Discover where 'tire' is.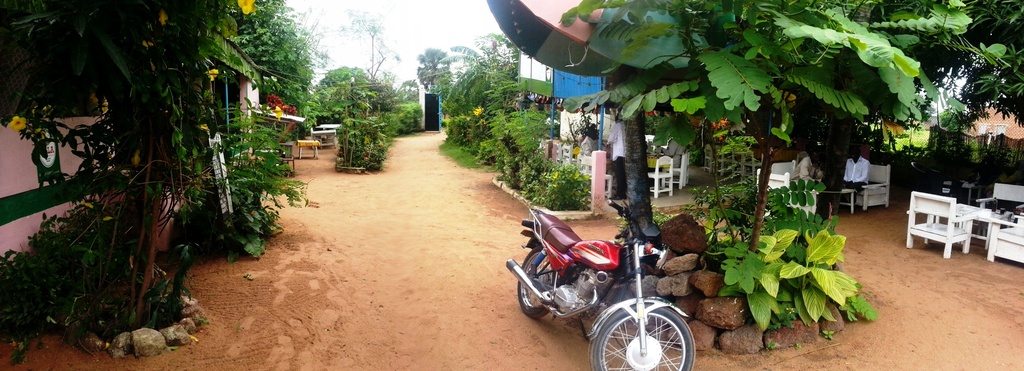
Discovered at detection(516, 243, 550, 320).
